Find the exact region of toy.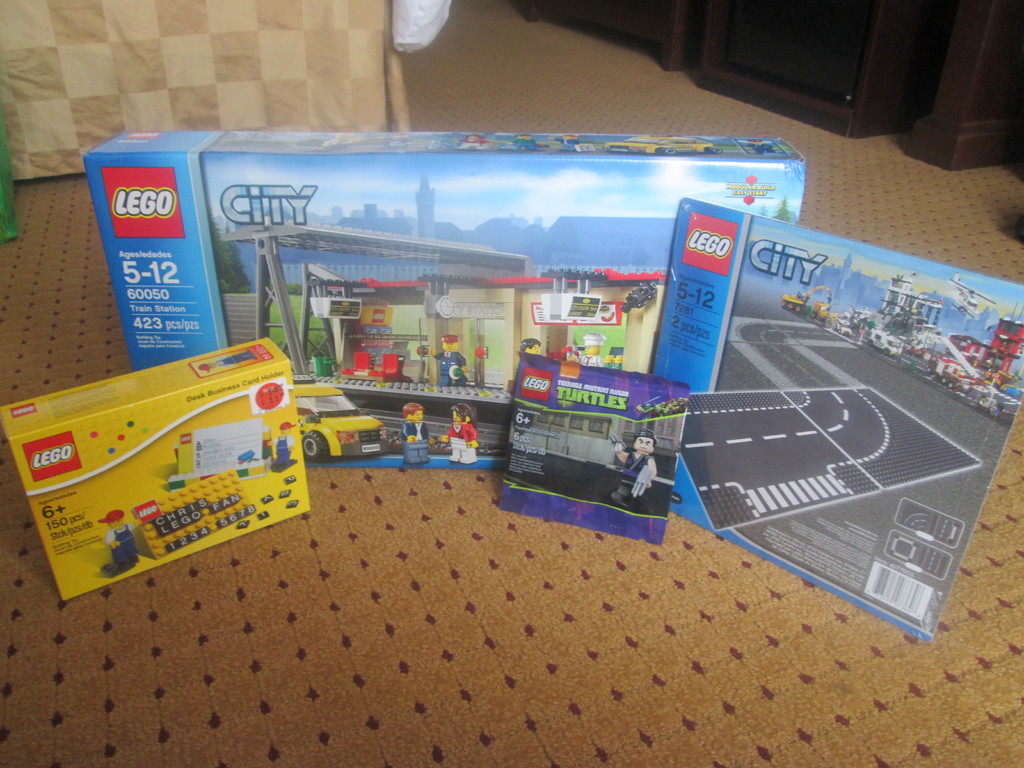
Exact region: 397, 404, 432, 466.
